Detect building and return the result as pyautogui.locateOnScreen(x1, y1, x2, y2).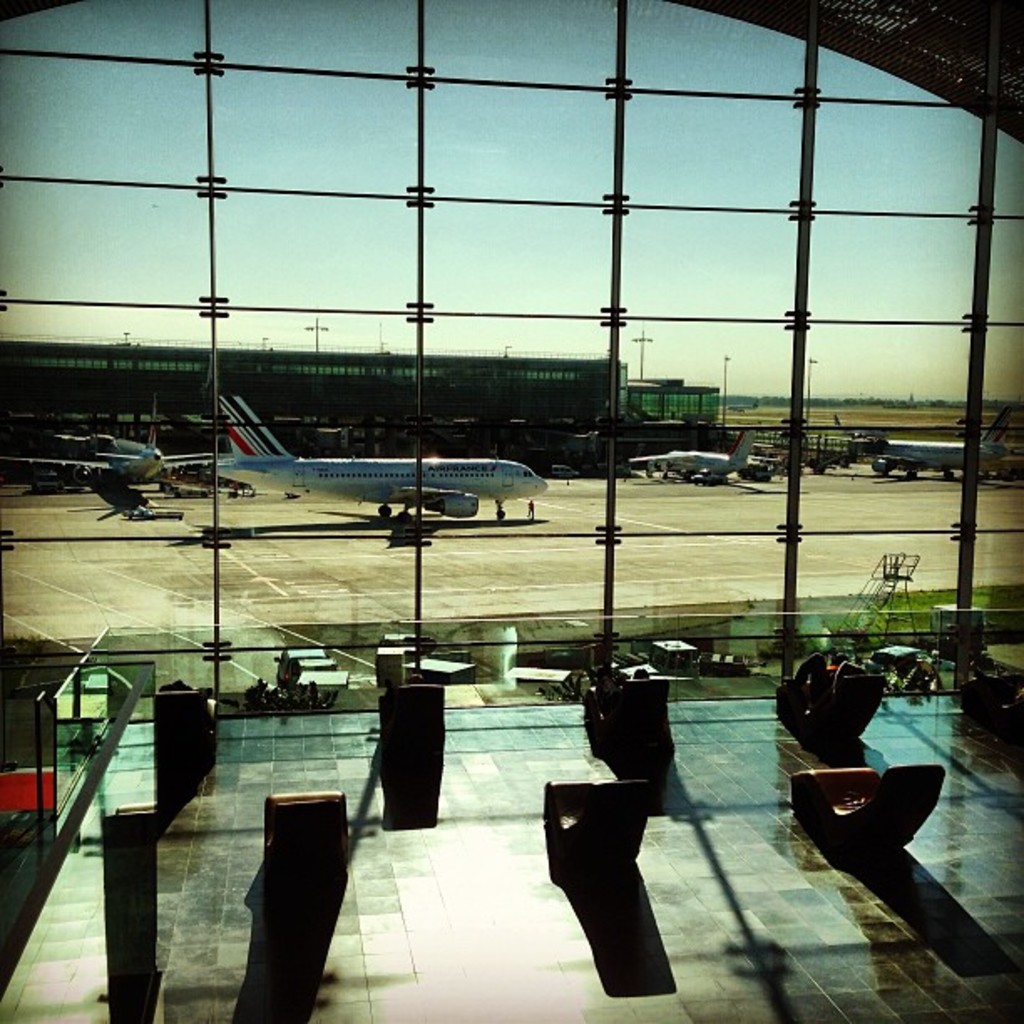
pyautogui.locateOnScreen(0, 0, 1022, 1022).
